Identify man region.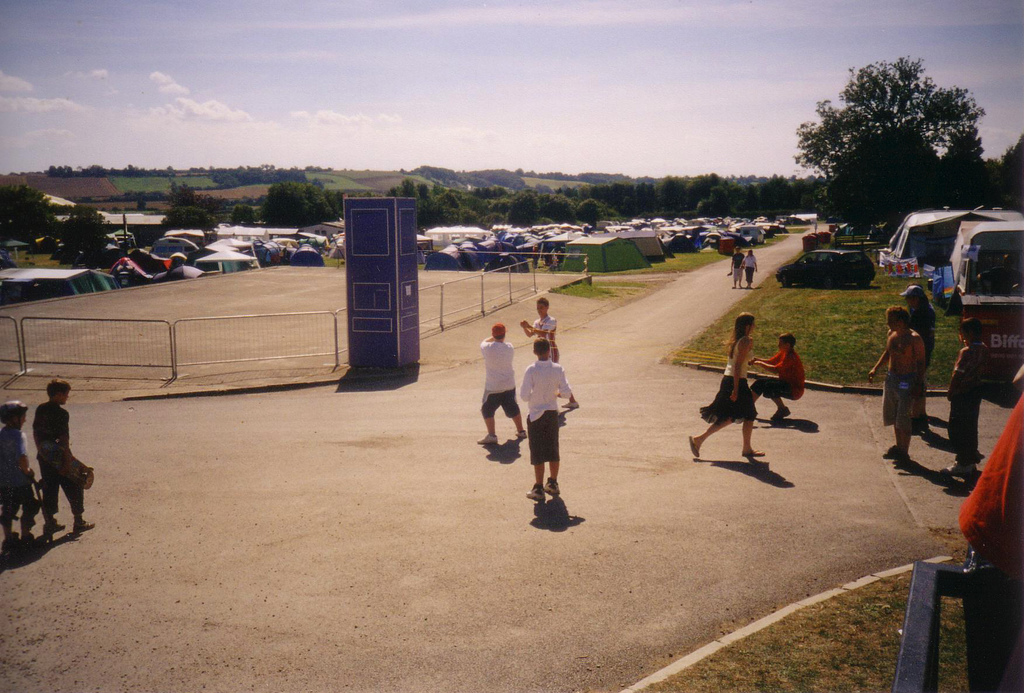
Region: bbox=(520, 293, 580, 409).
